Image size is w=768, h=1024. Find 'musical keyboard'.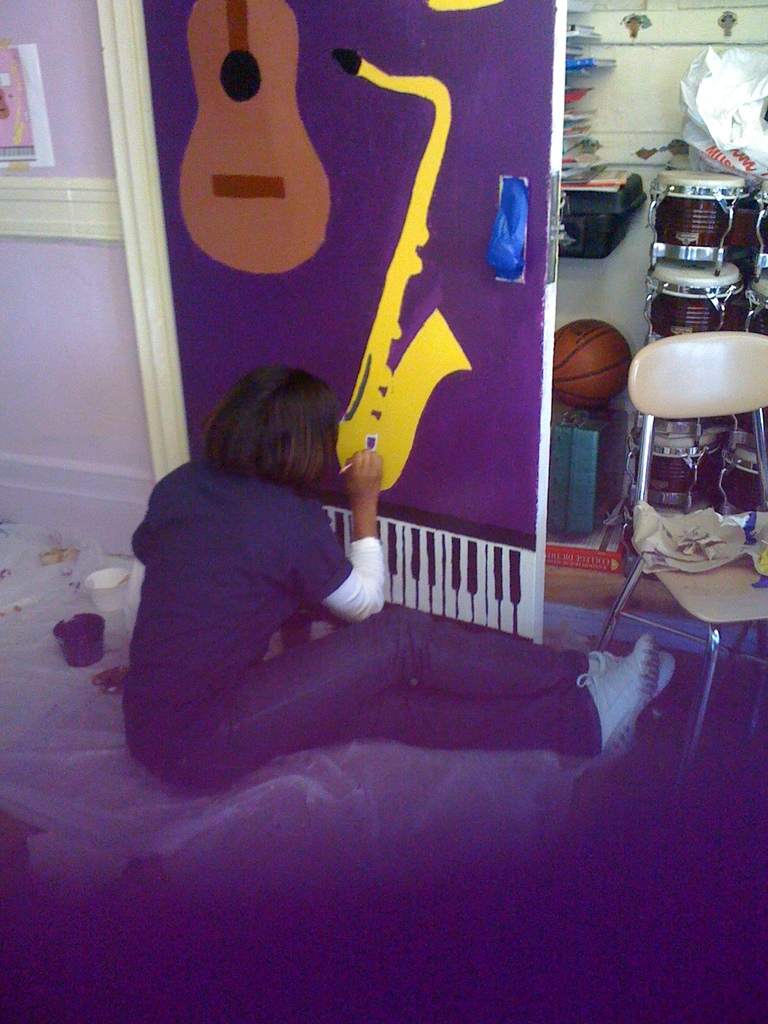
bbox(322, 493, 536, 642).
